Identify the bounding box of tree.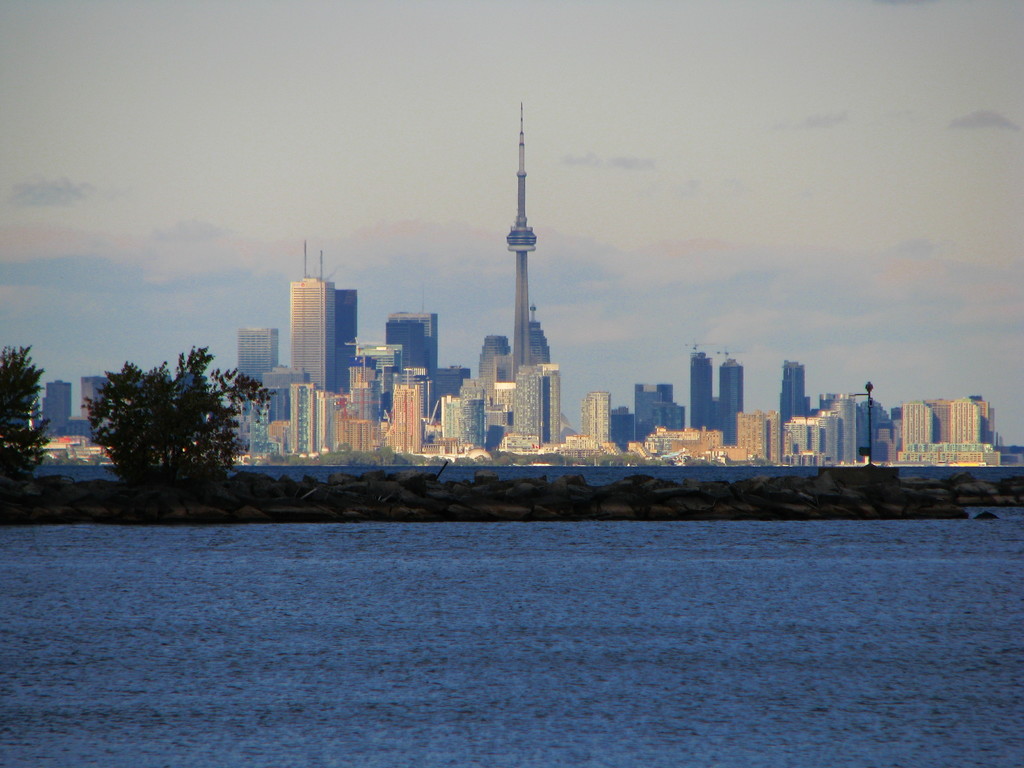
region(76, 337, 271, 486).
